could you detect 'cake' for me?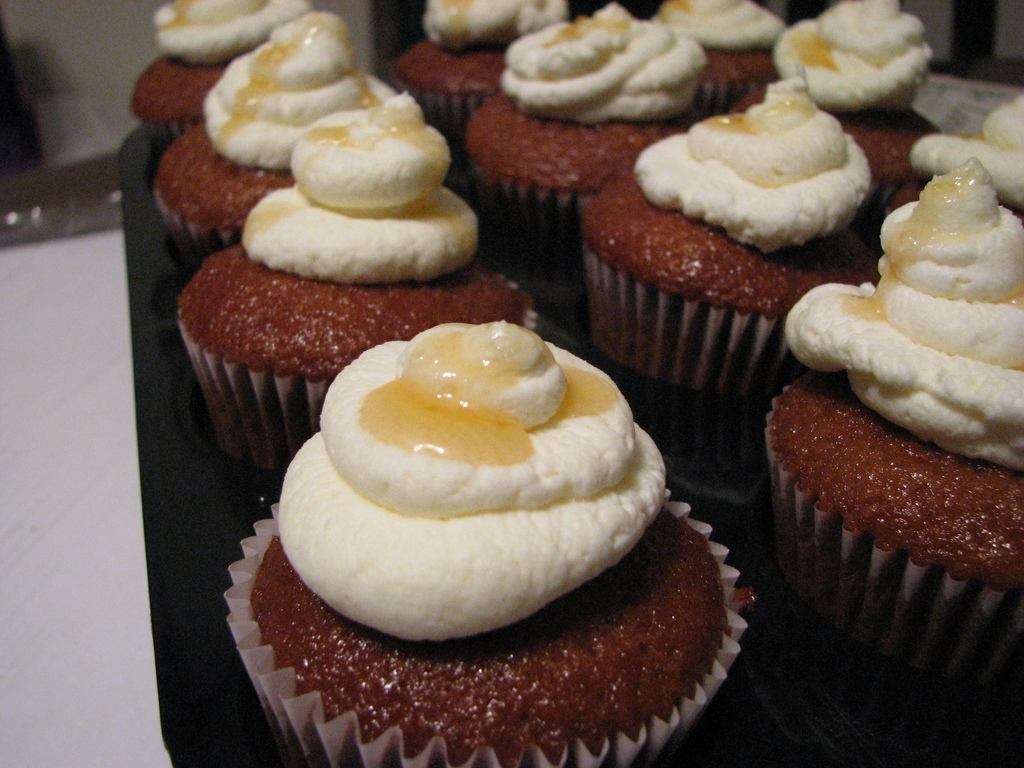
Detection result: (763, 0, 938, 205).
